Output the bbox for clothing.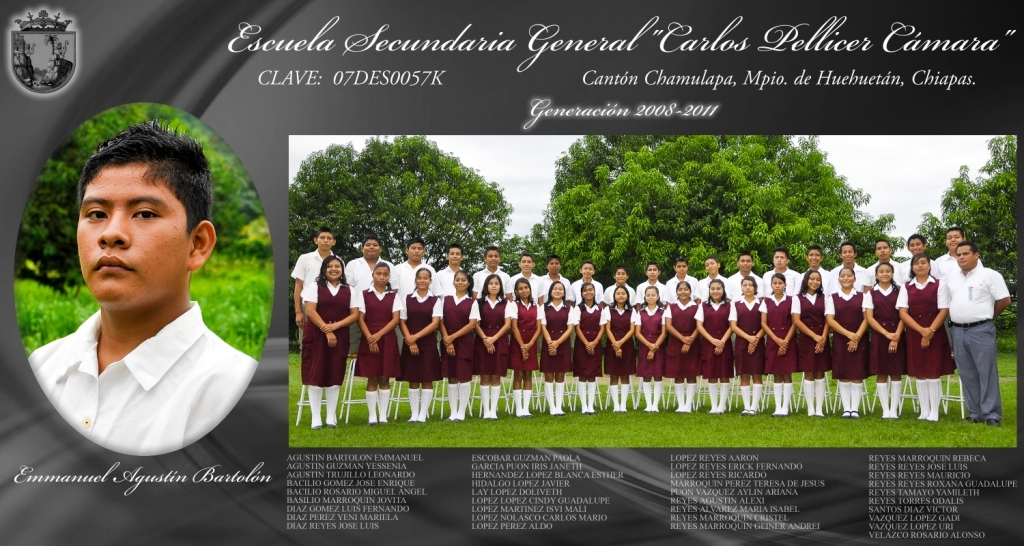
detection(912, 380, 924, 409).
